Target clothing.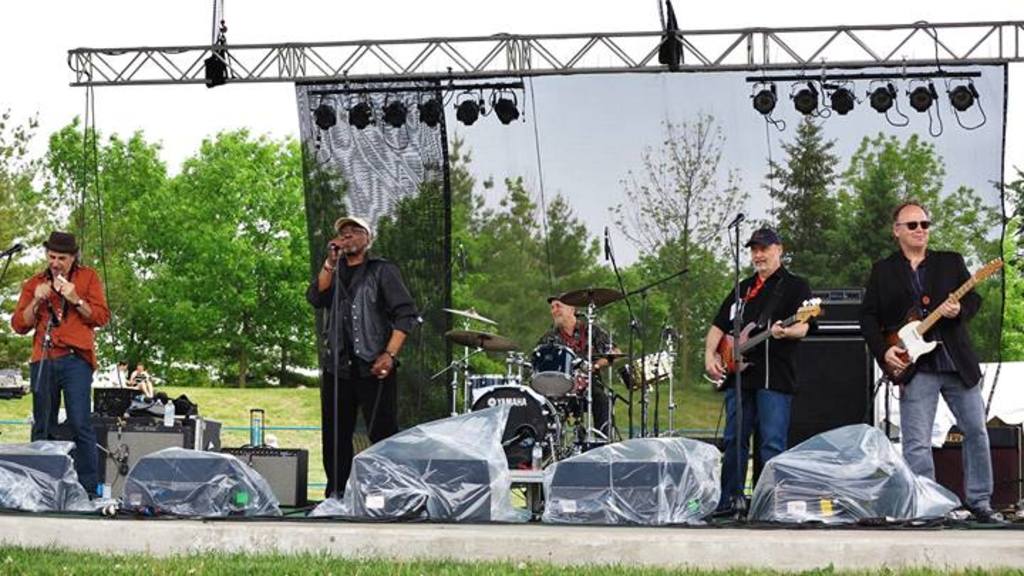
Target region: 13 262 110 492.
